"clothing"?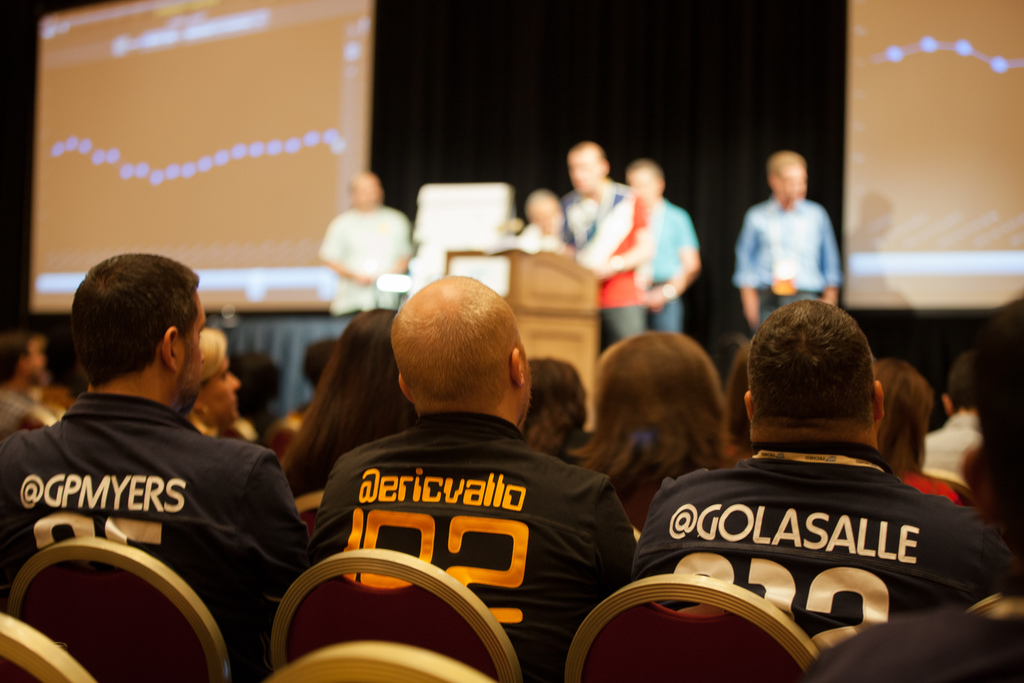
bbox(801, 607, 1023, 682)
